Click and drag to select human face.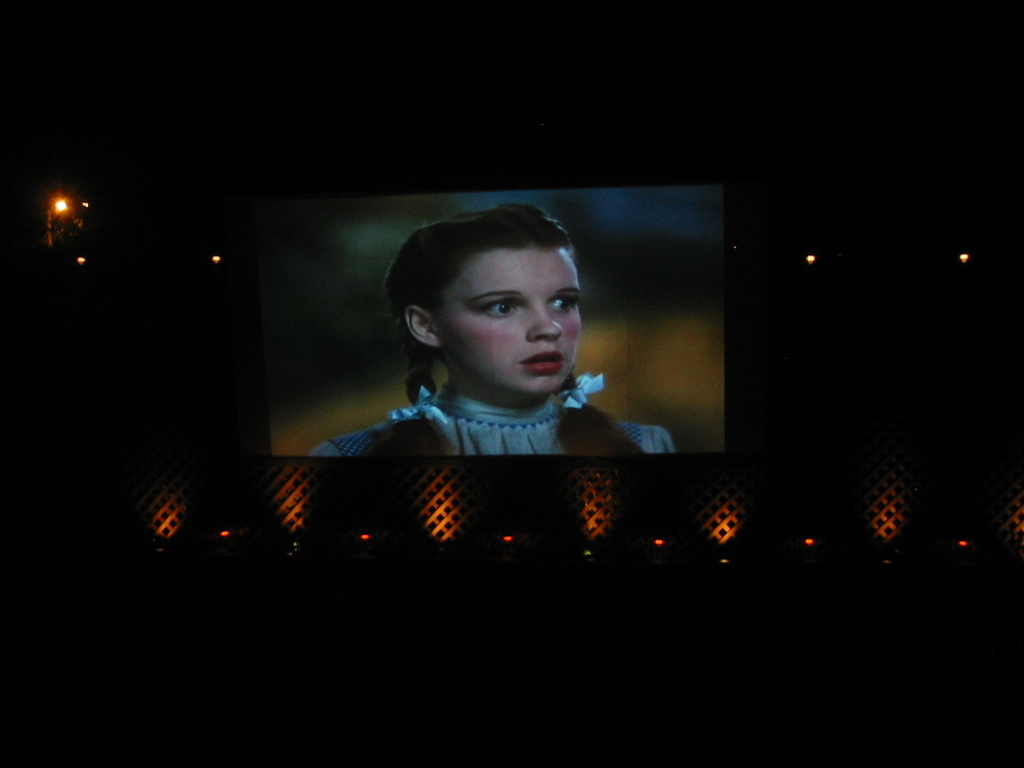
Selection: (x1=435, y1=246, x2=583, y2=394).
